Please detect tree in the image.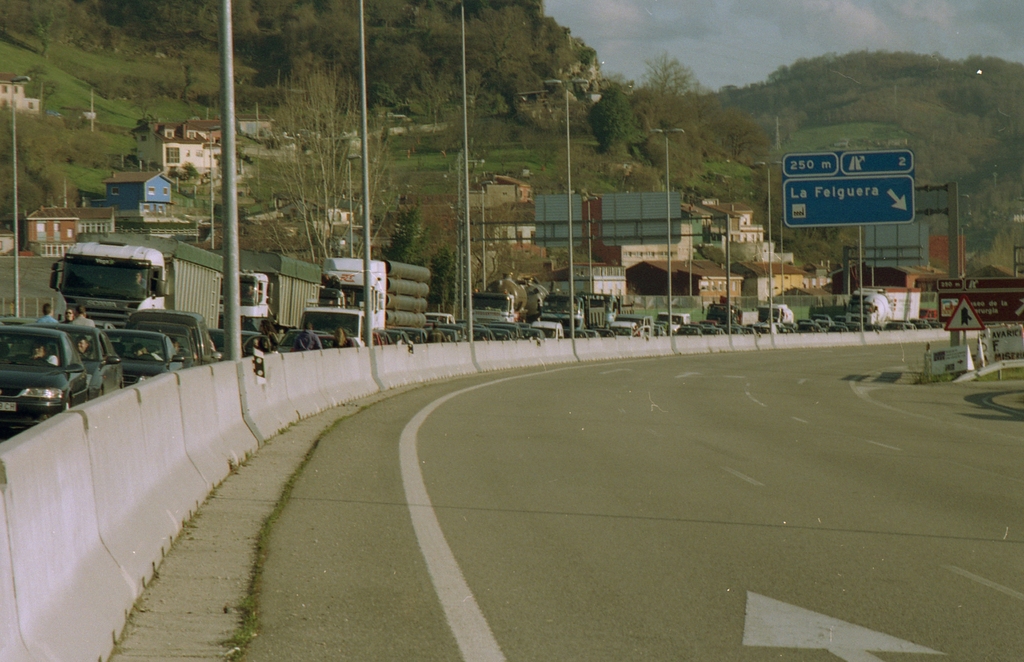
BBox(636, 48, 694, 147).
